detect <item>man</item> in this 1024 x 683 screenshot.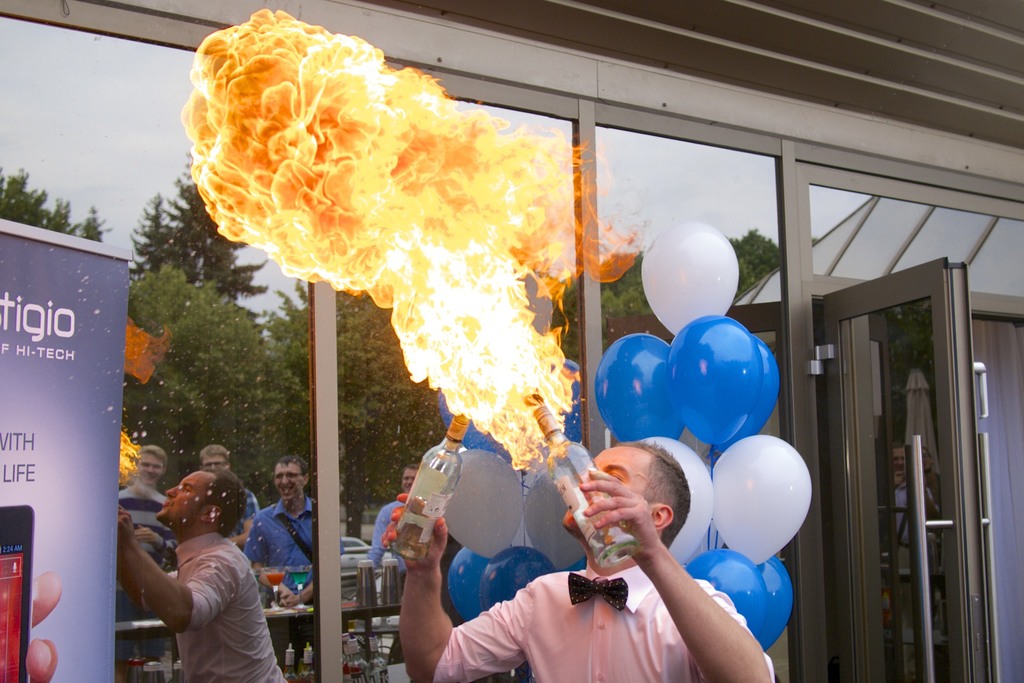
Detection: [195,444,261,547].
